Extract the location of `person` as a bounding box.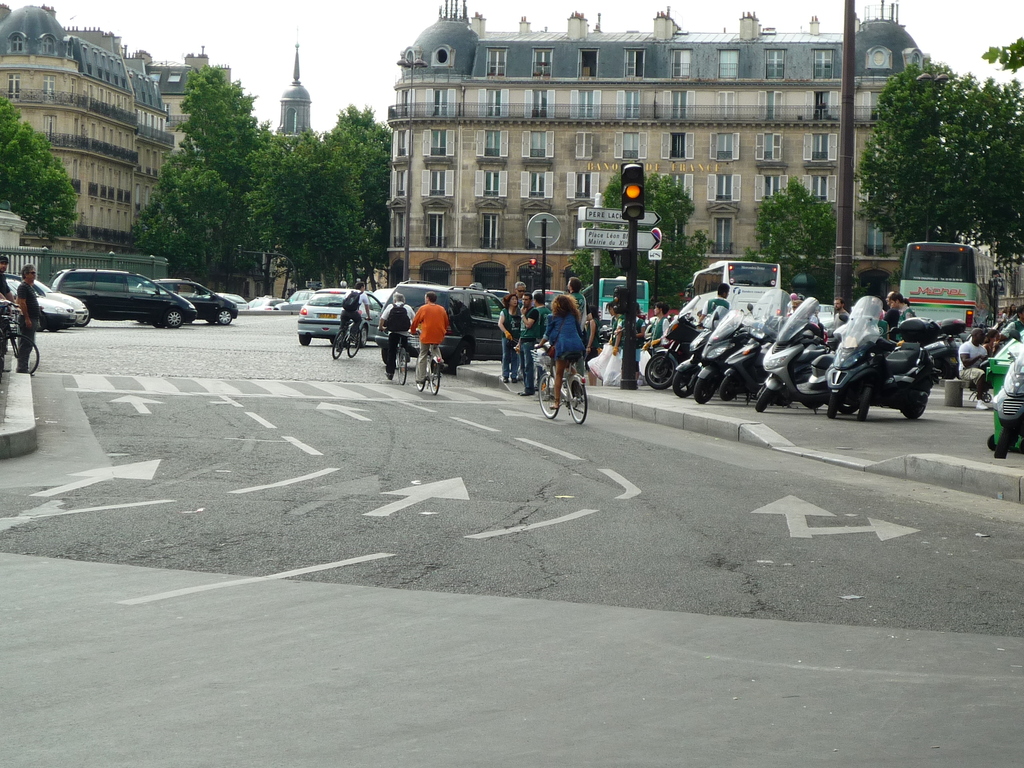
bbox=[819, 298, 851, 343].
